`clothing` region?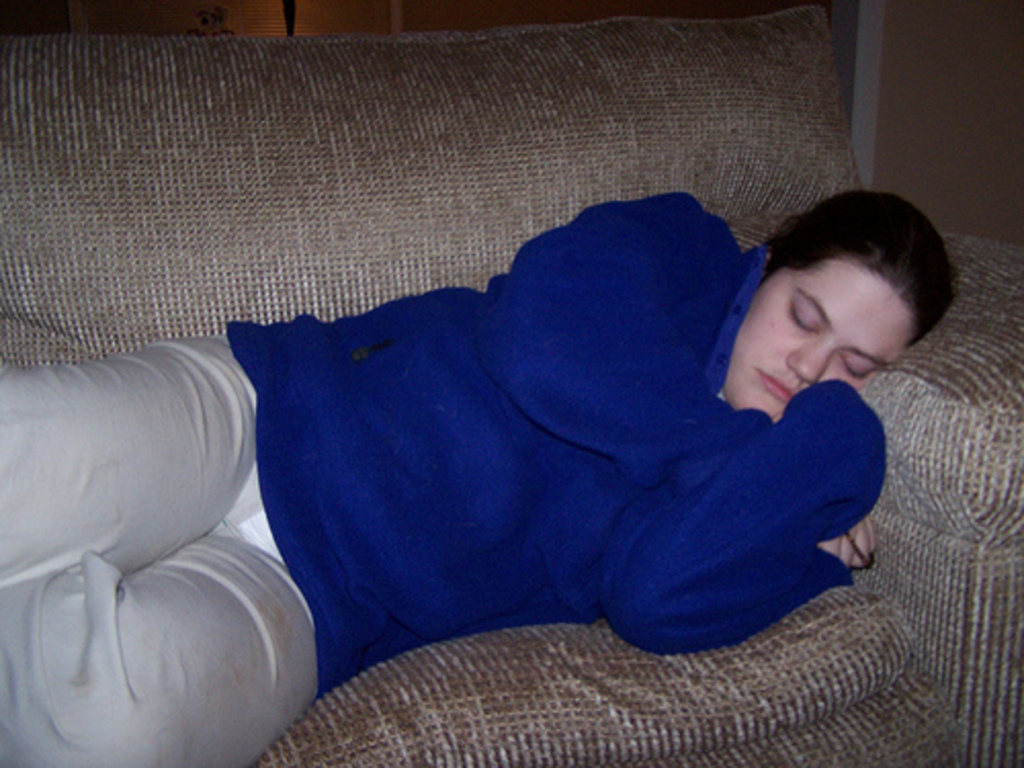
(left=219, top=205, right=899, bottom=694)
